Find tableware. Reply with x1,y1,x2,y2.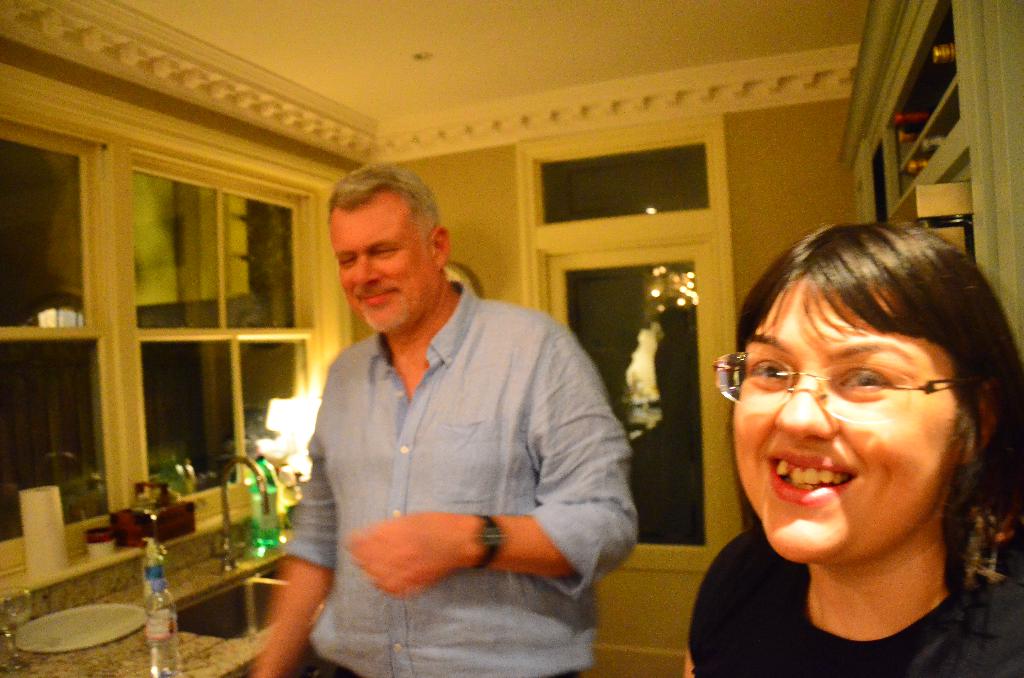
19,591,130,663.
